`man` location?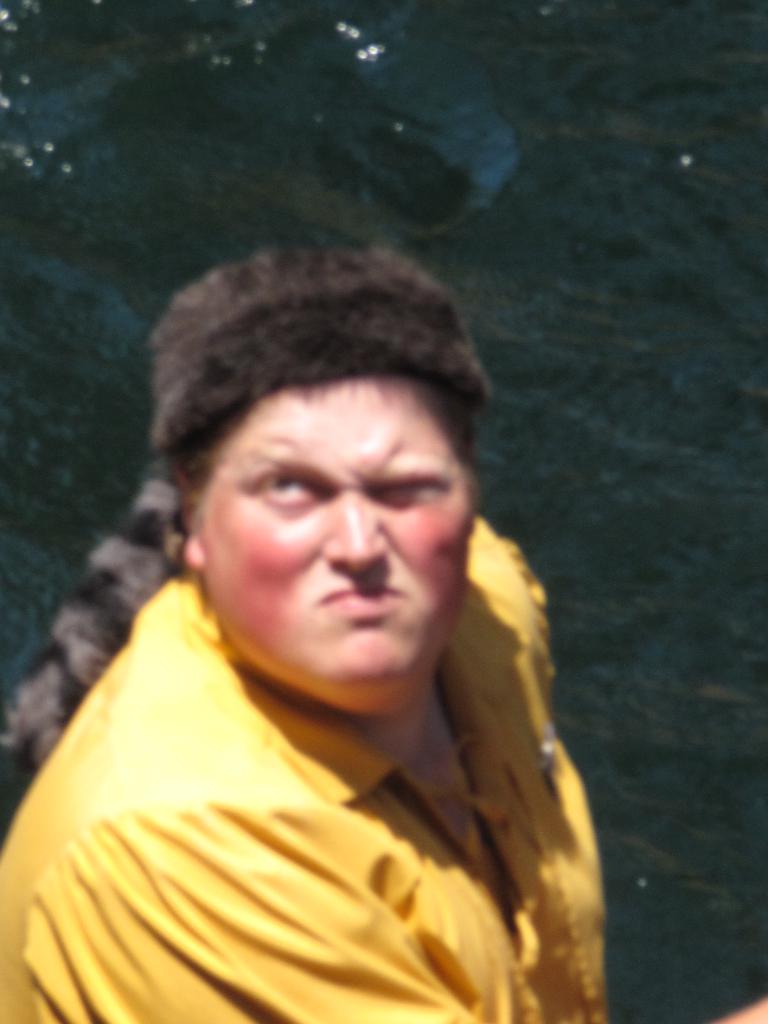
<region>2, 218, 644, 1008</region>
